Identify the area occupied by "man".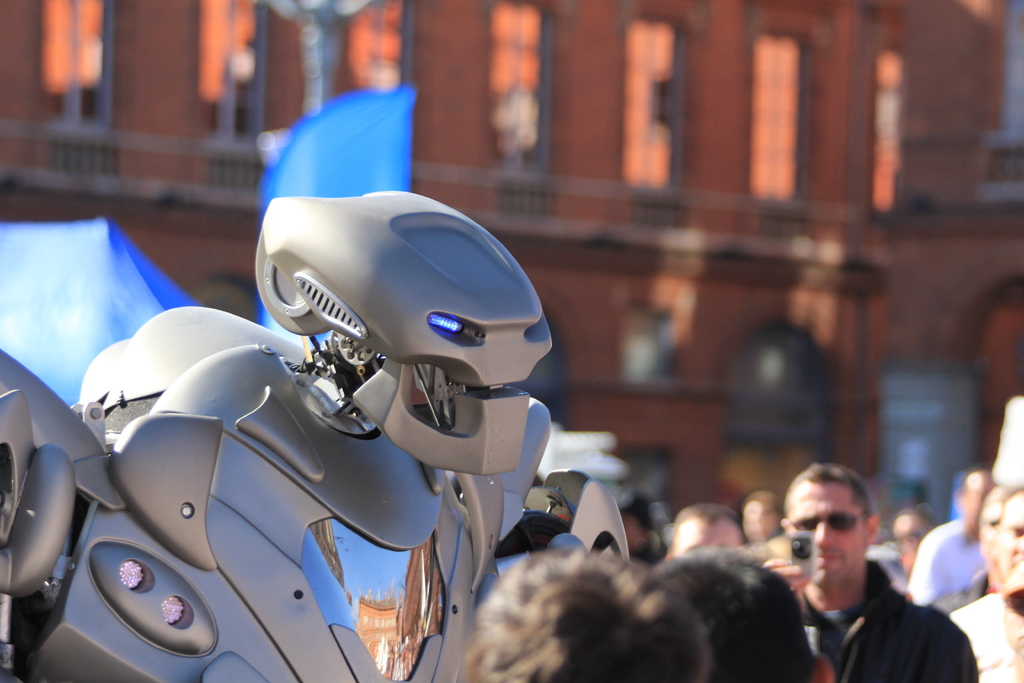
Area: locate(950, 483, 1023, 658).
